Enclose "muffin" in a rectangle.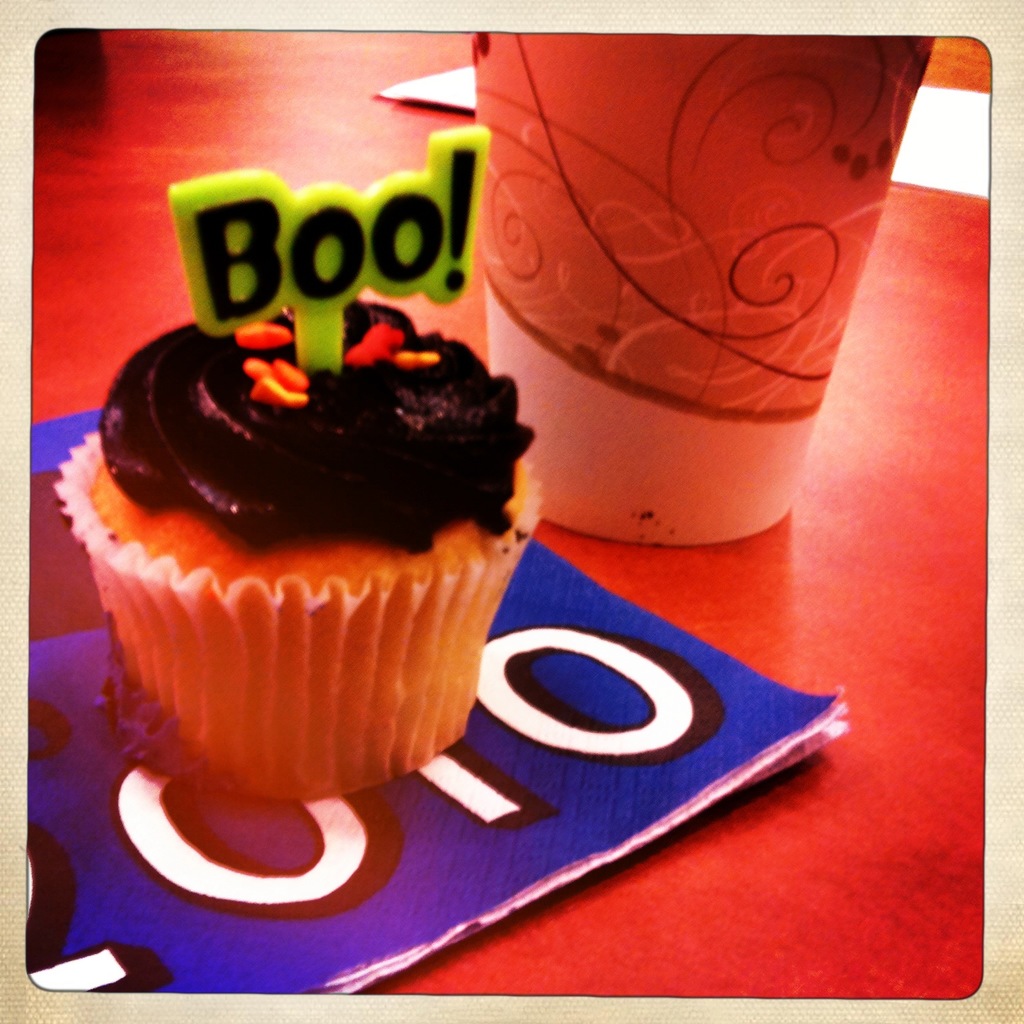
<bbox>58, 271, 560, 814</bbox>.
